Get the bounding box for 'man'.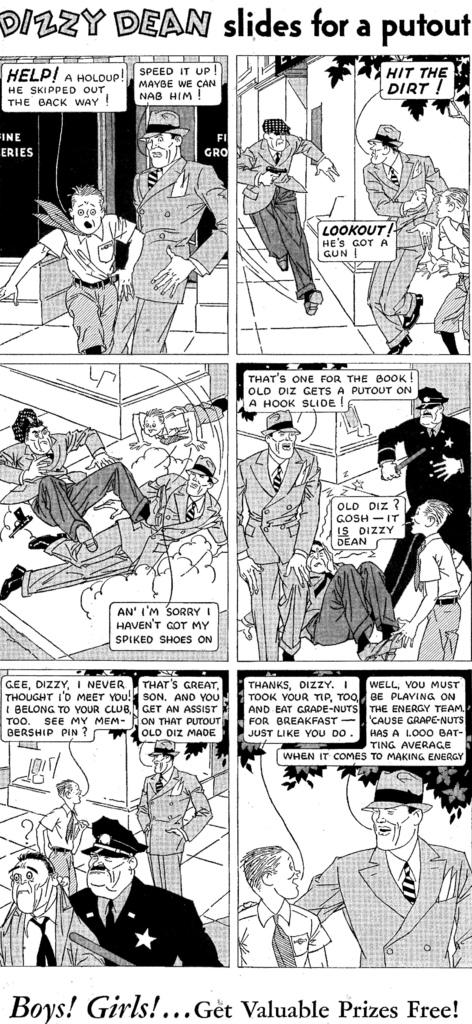
(232, 114, 337, 314).
